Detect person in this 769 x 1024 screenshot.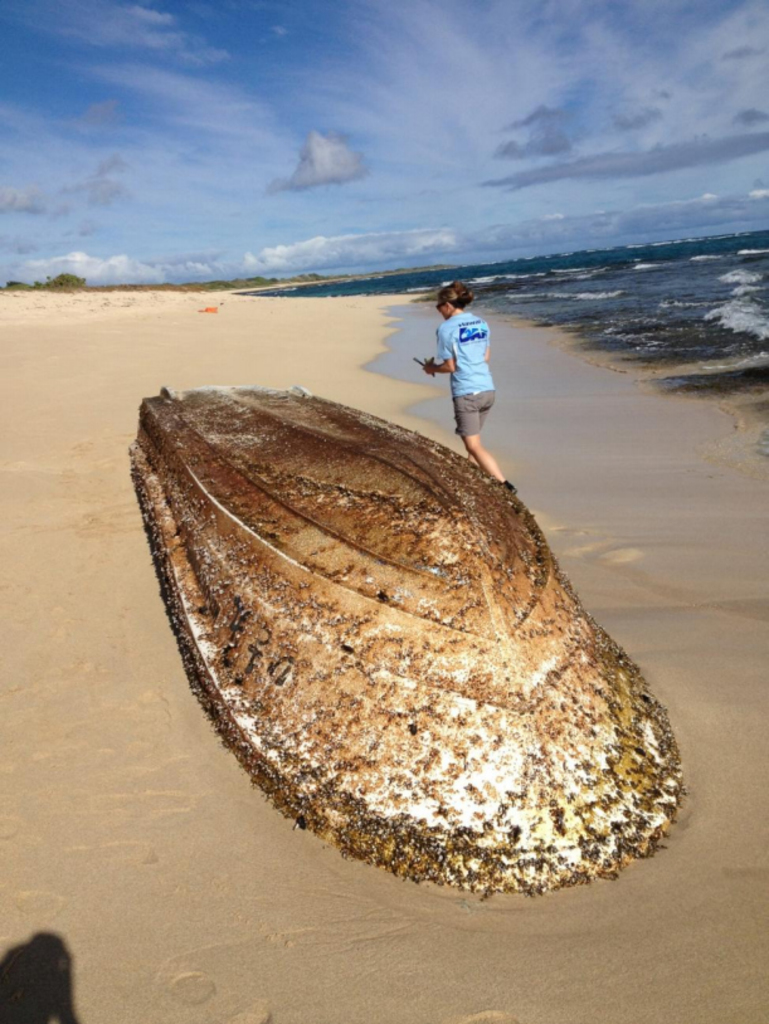
Detection: [417,274,525,496].
